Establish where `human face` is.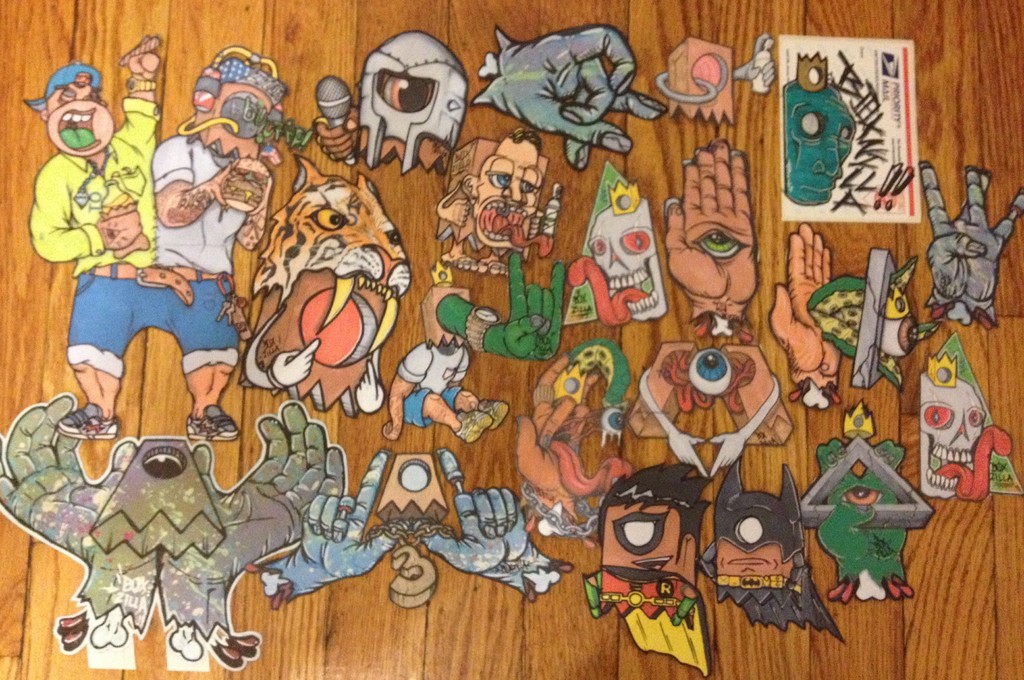
Established at (714,538,792,580).
